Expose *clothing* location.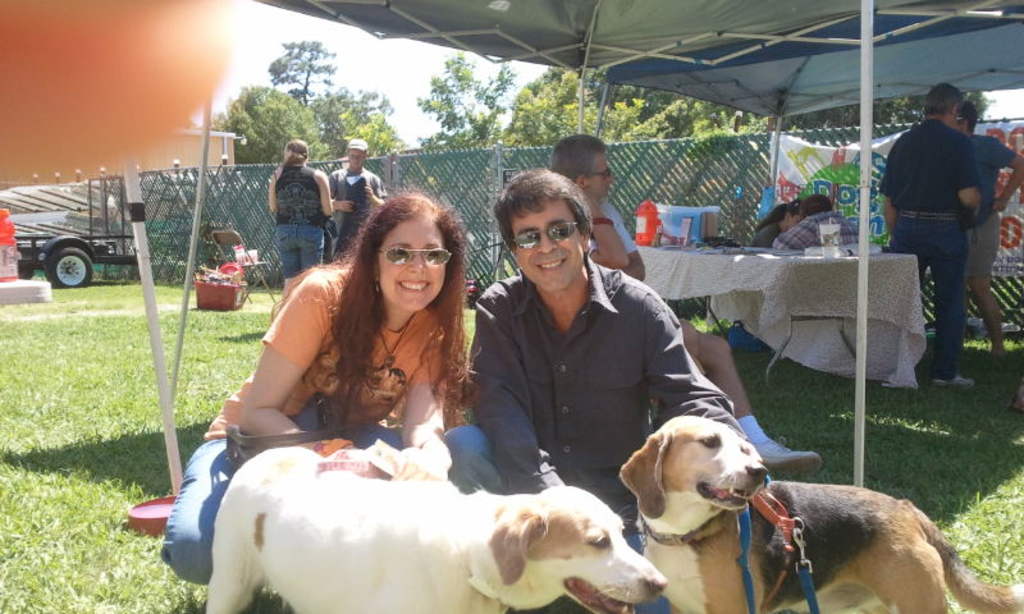
Exposed at x1=868 y1=119 x2=972 y2=371.
